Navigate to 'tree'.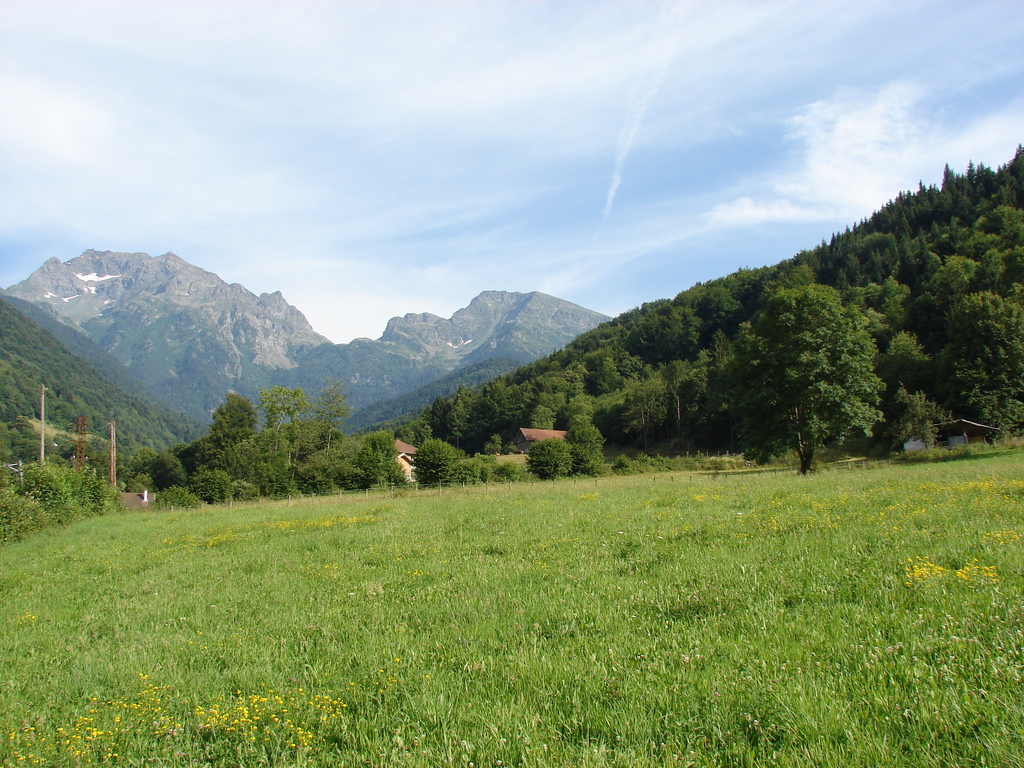
Navigation target: [x1=217, y1=390, x2=249, y2=440].
